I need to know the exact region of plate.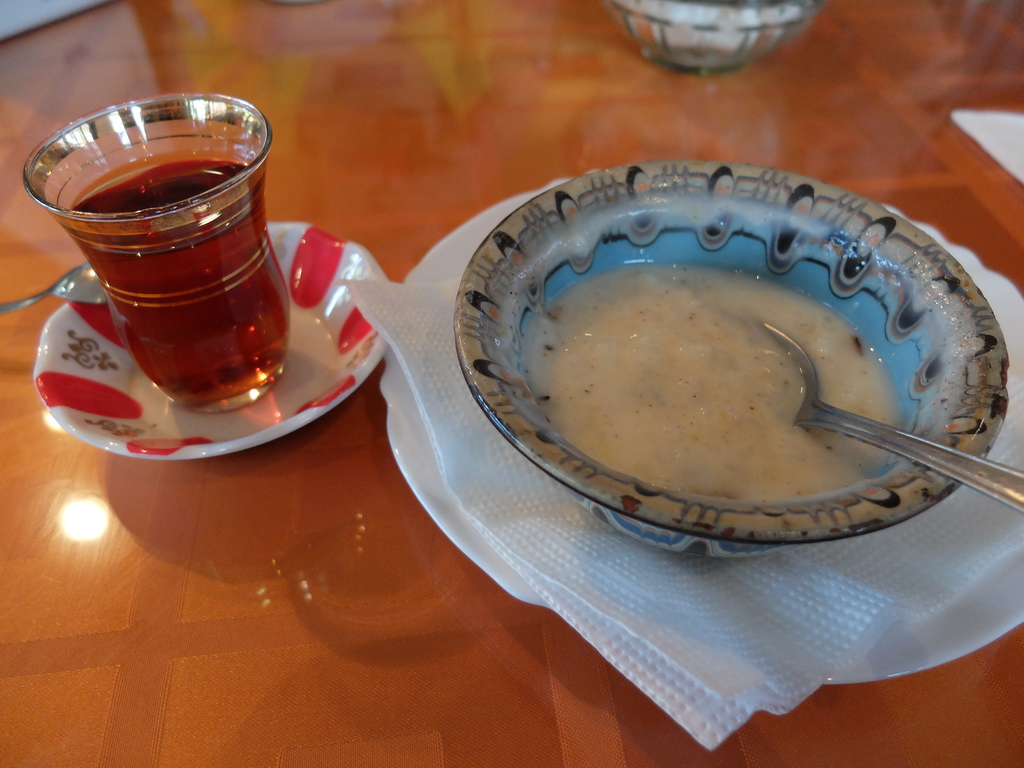
Region: x1=35, y1=220, x2=388, y2=456.
